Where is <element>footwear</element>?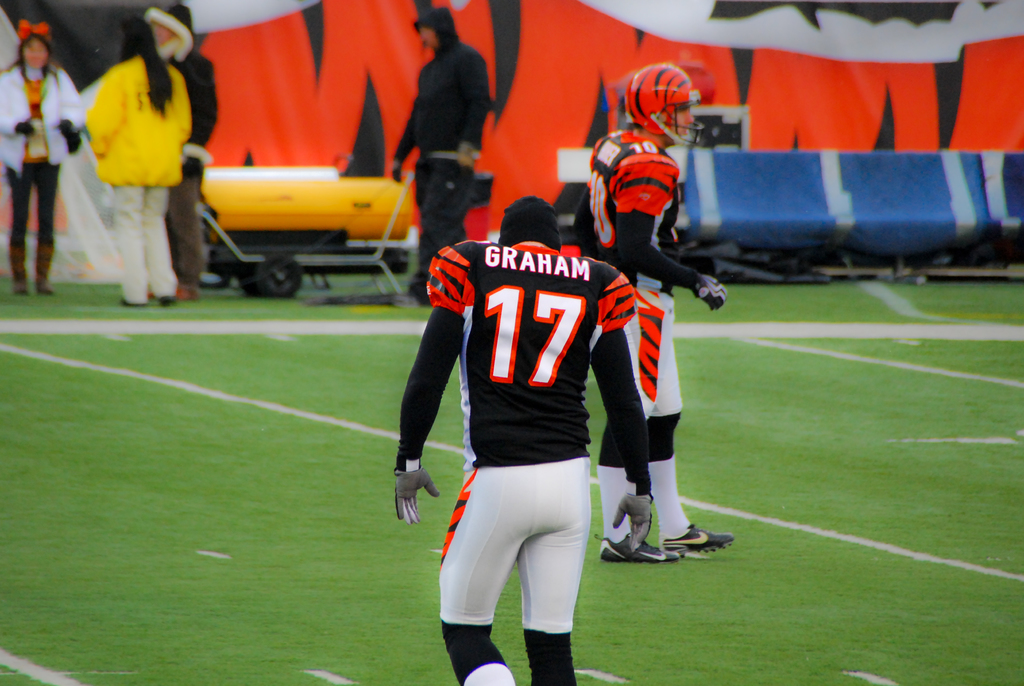
BBox(598, 533, 674, 559).
